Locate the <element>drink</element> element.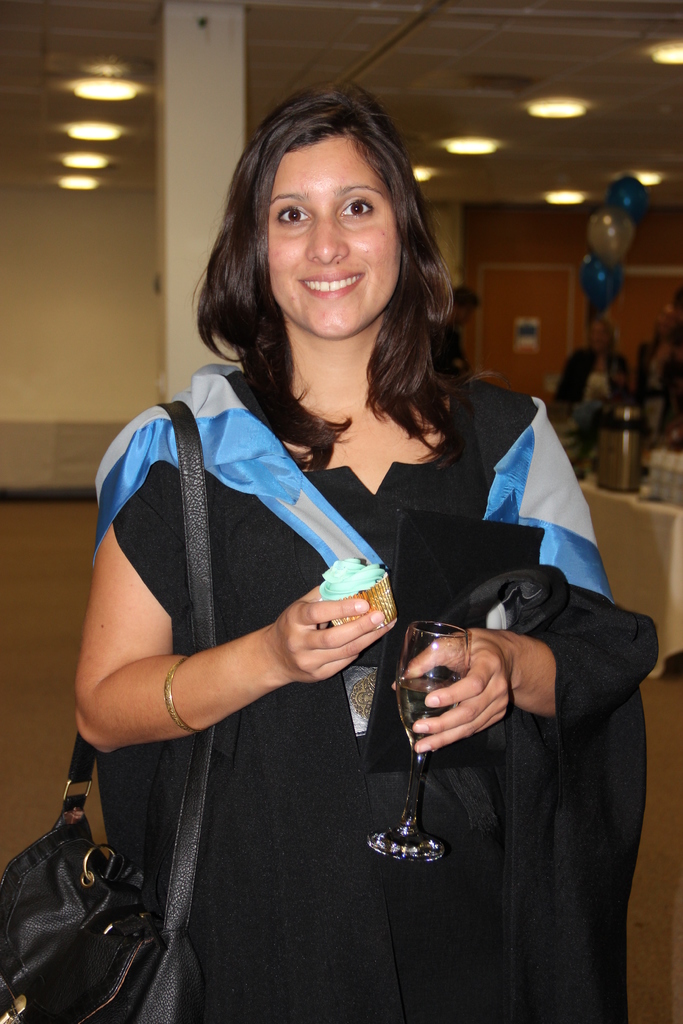
Element bbox: l=399, t=678, r=454, b=743.
